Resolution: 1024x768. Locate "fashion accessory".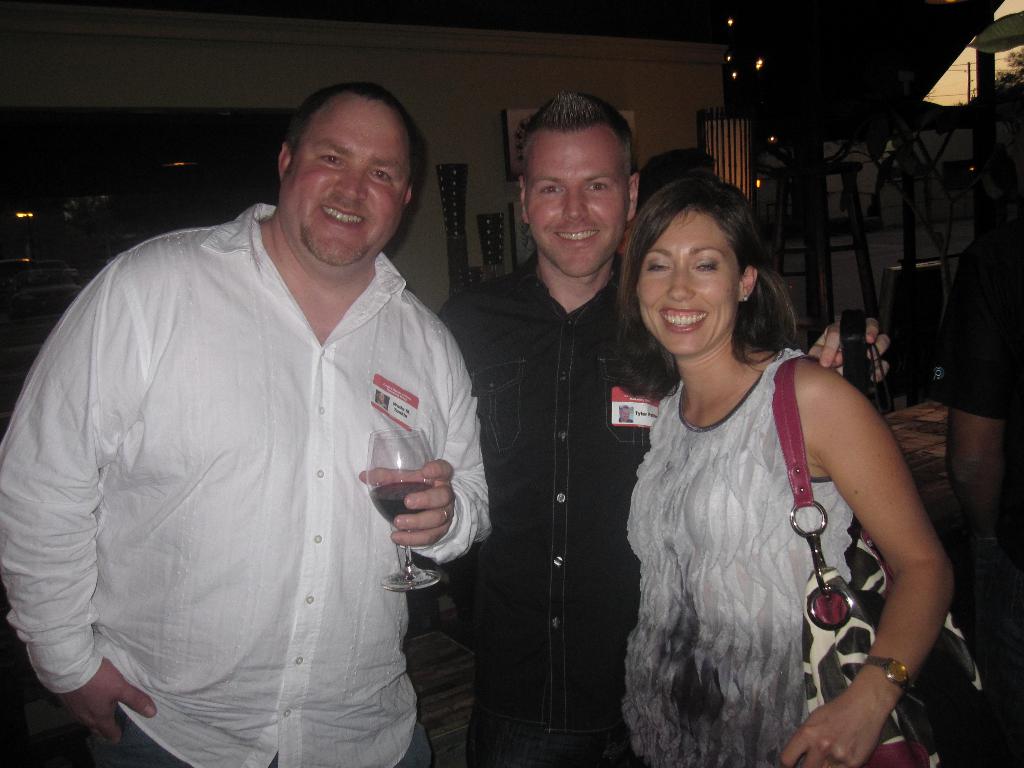
{"left": 771, "top": 352, "right": 985, "bottom": 767}.
